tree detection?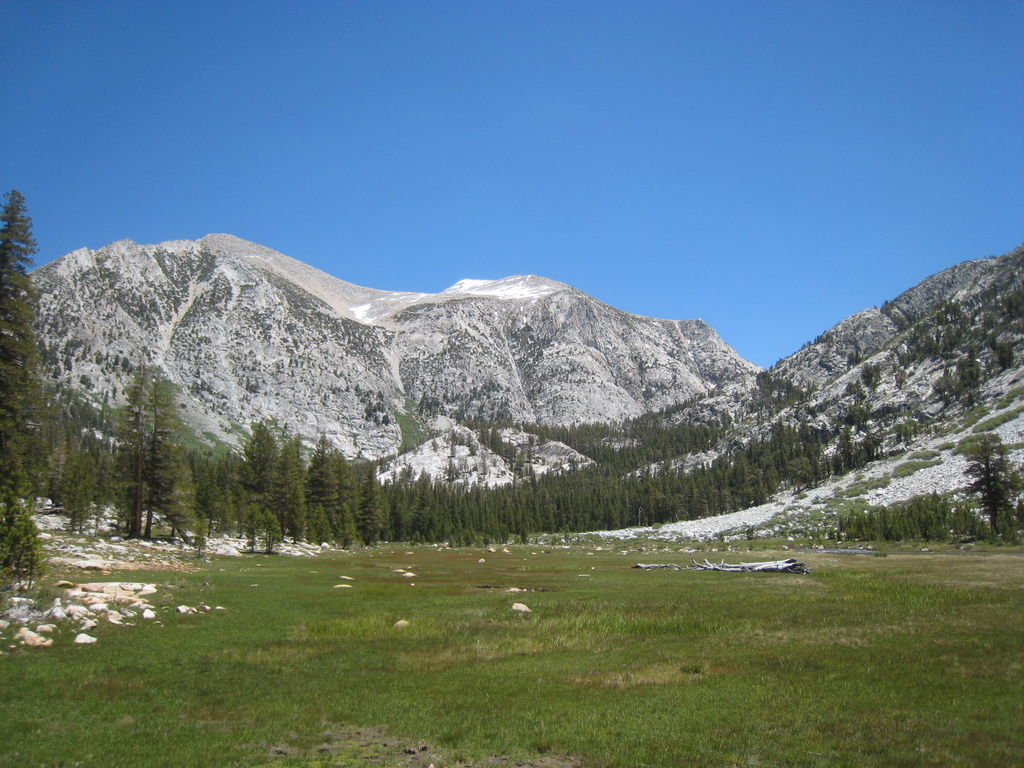
(1000, 342, 1014, 368)
